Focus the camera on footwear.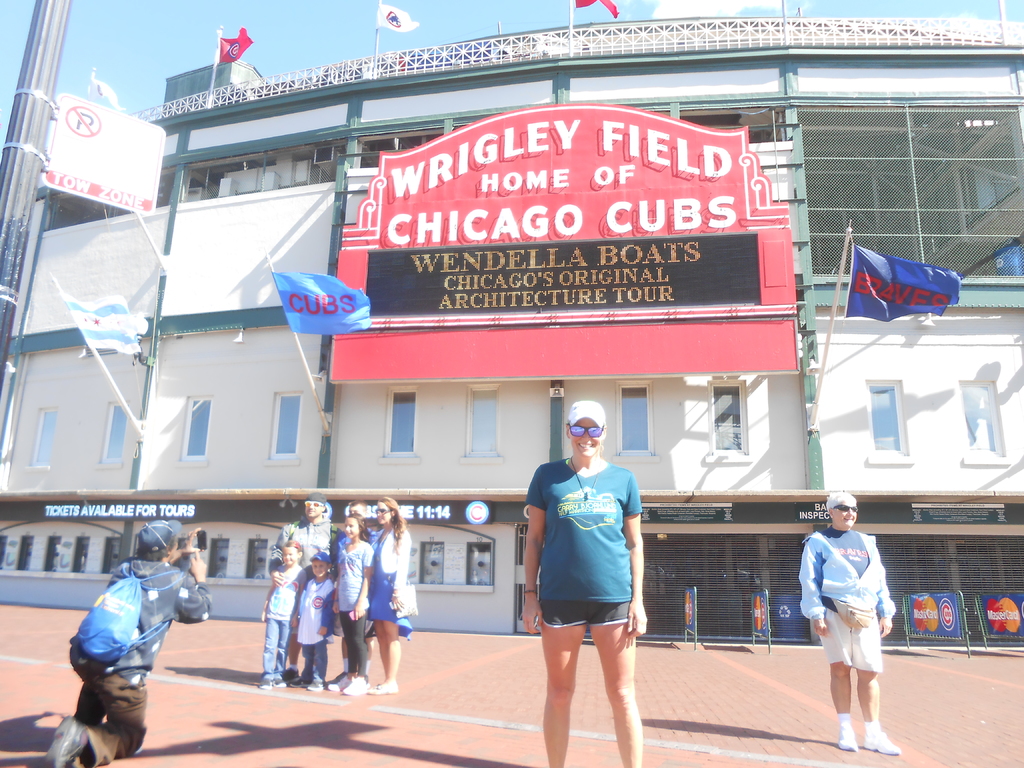
Focus region: {"x1": 329, "y1": 676, "x2": 349, "y2": 694}.
